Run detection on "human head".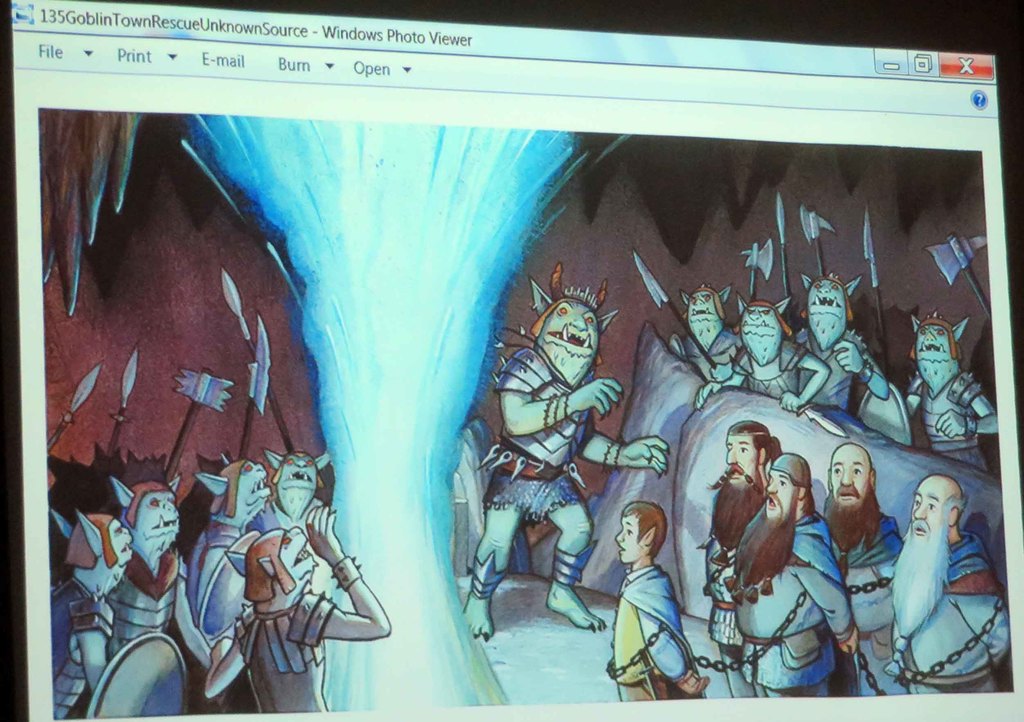
Result: 829:442:876:518.
